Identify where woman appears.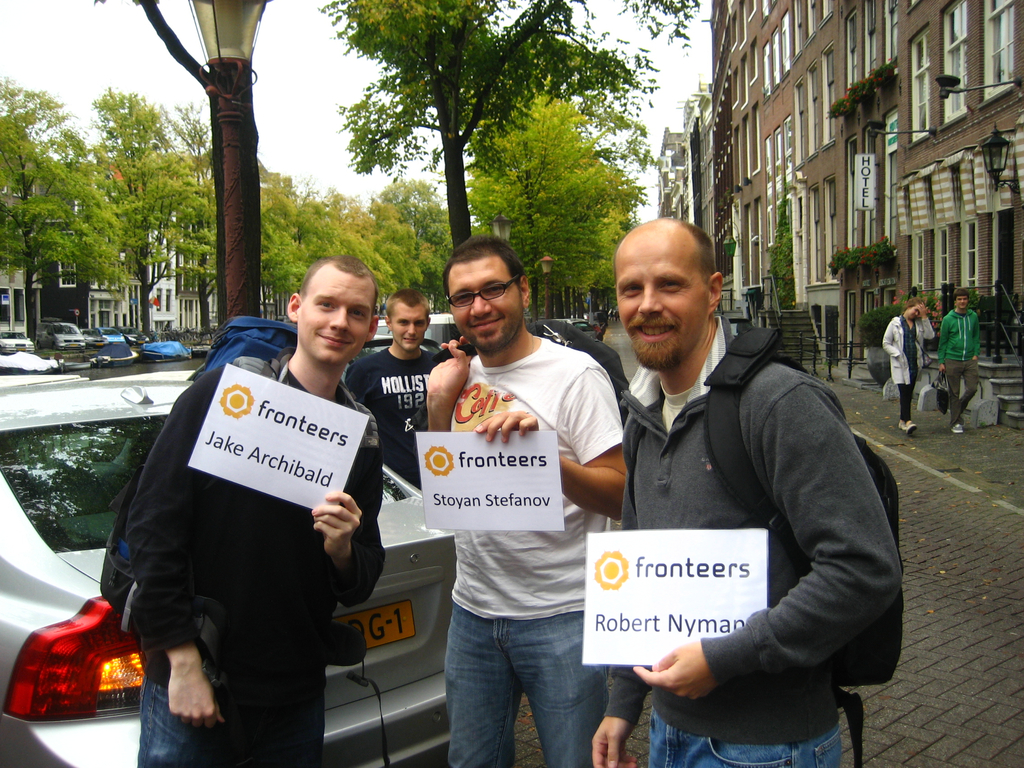
Appears at [879, 295, 939, 434].
